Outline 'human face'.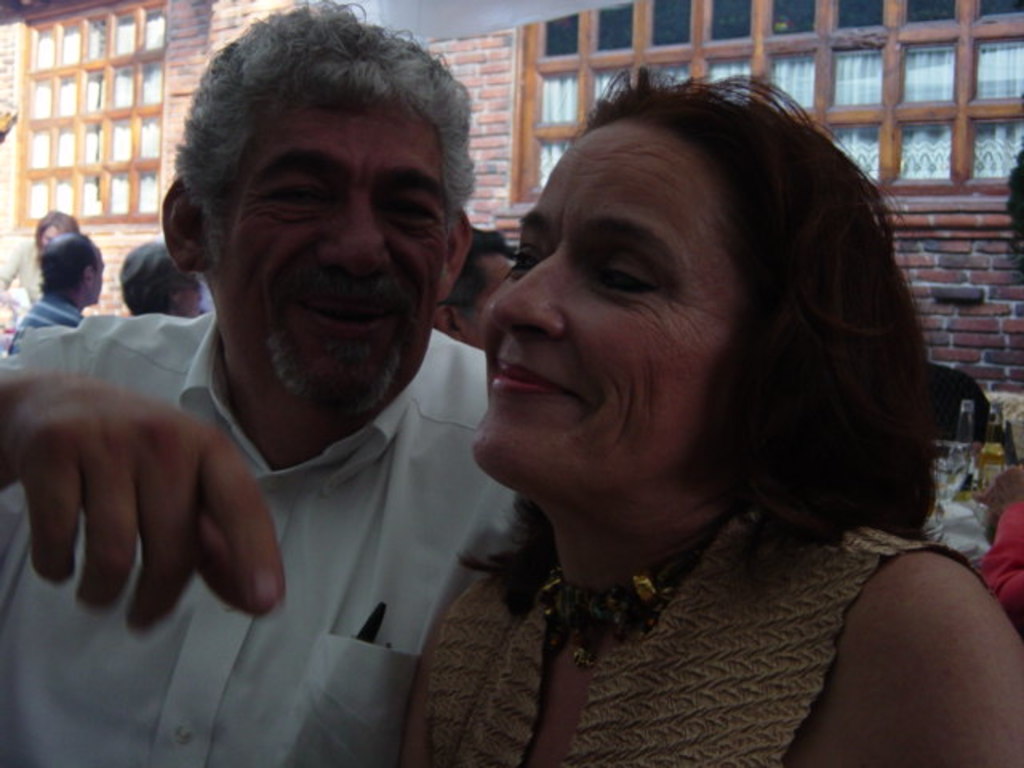
Outline: [208,94,453,406].
